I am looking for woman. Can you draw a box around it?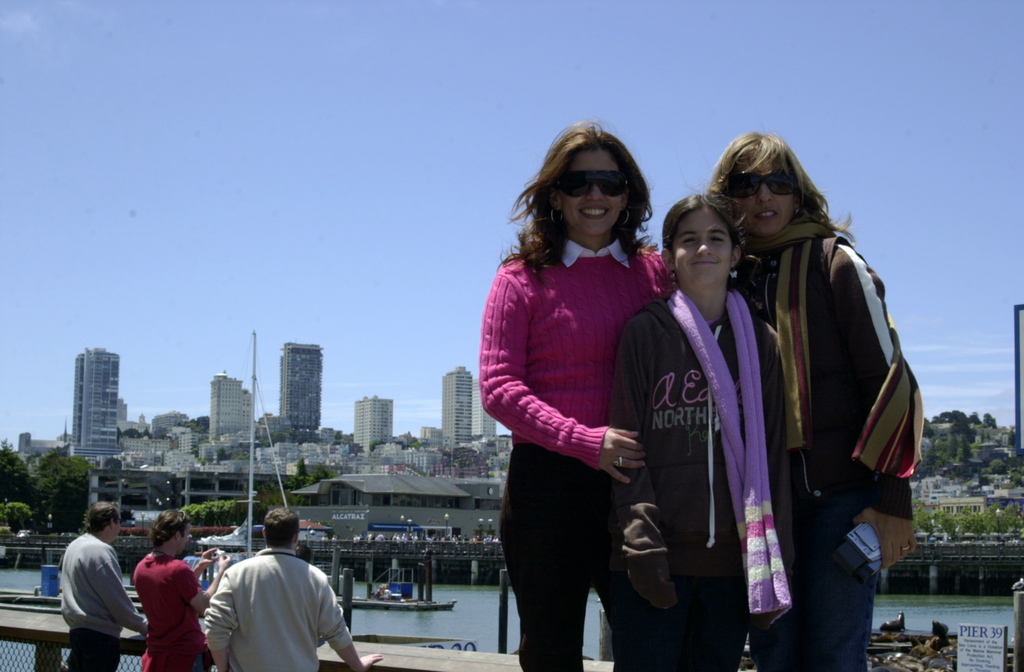
Sure, the bounding box is box=[479, 112, 670, 671].
